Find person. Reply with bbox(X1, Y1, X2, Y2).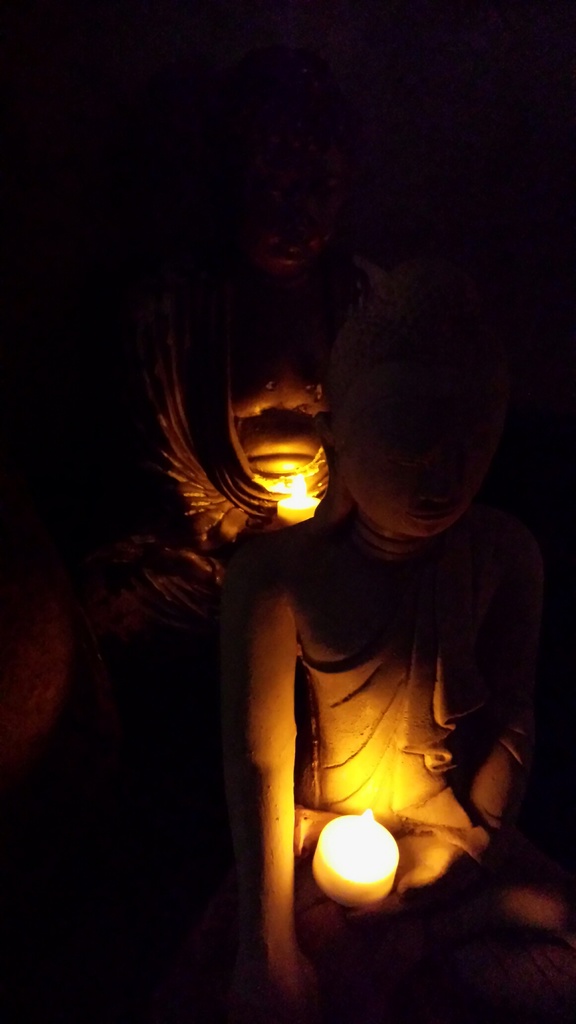
bbox(234, 323, 575, 1023).
